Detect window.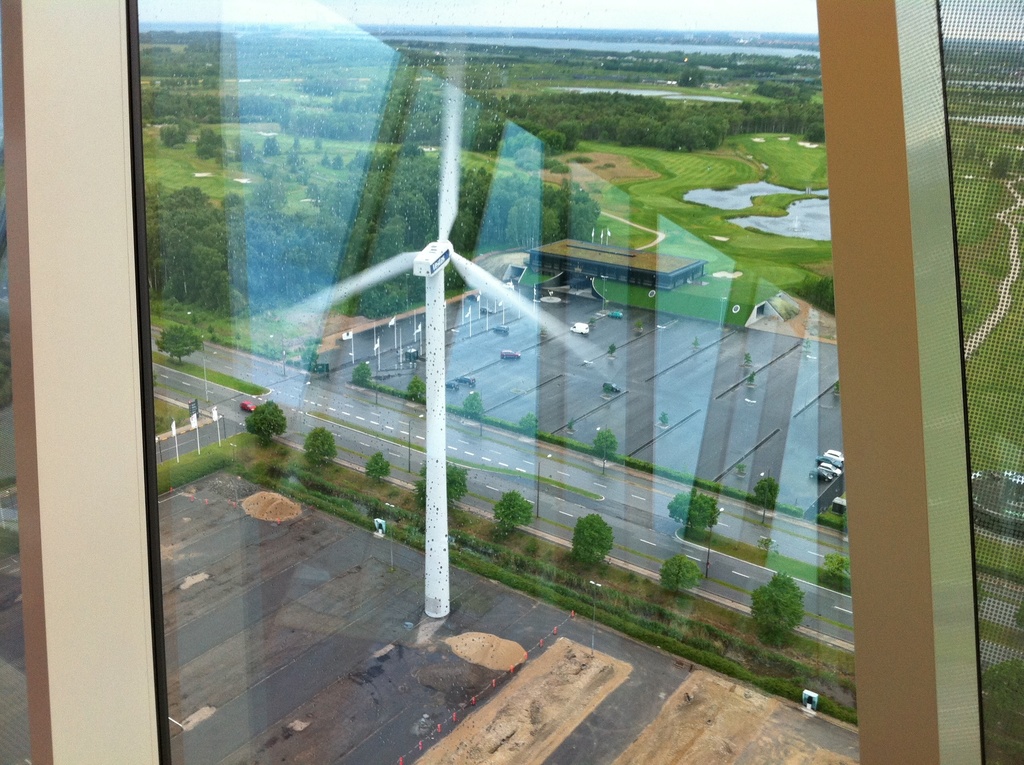
Detected at [139,0,838,764].
